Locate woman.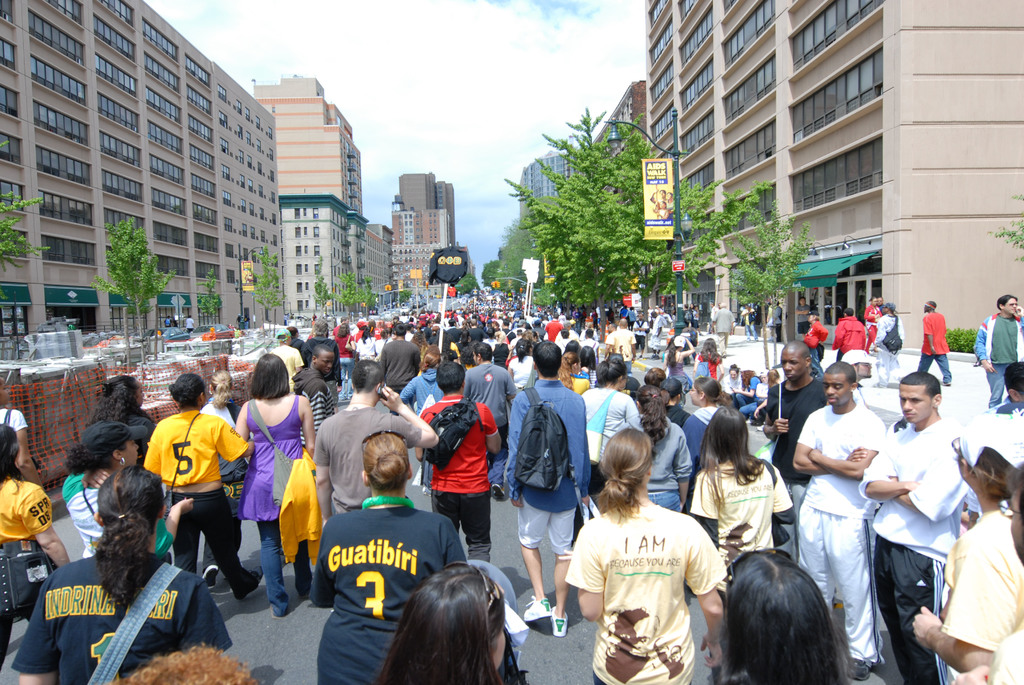
Bounding box: x1=505 y1=337 x2=538 y2=406.
